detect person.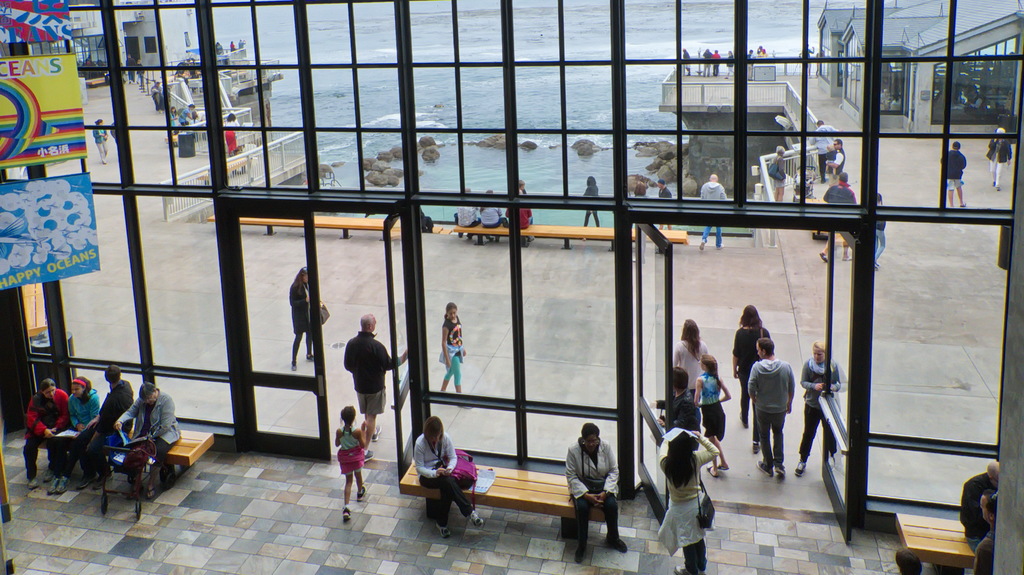
Detected at l=767, t=145, r=780, b=201.
